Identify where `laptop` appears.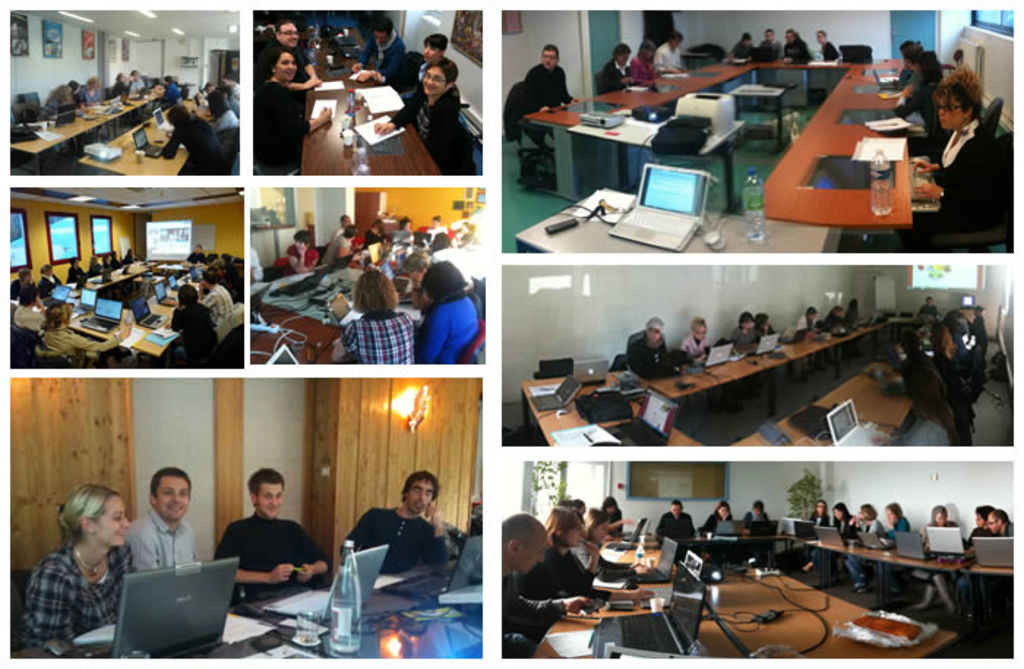
Appears at rect(127, 293, 167, 329).
